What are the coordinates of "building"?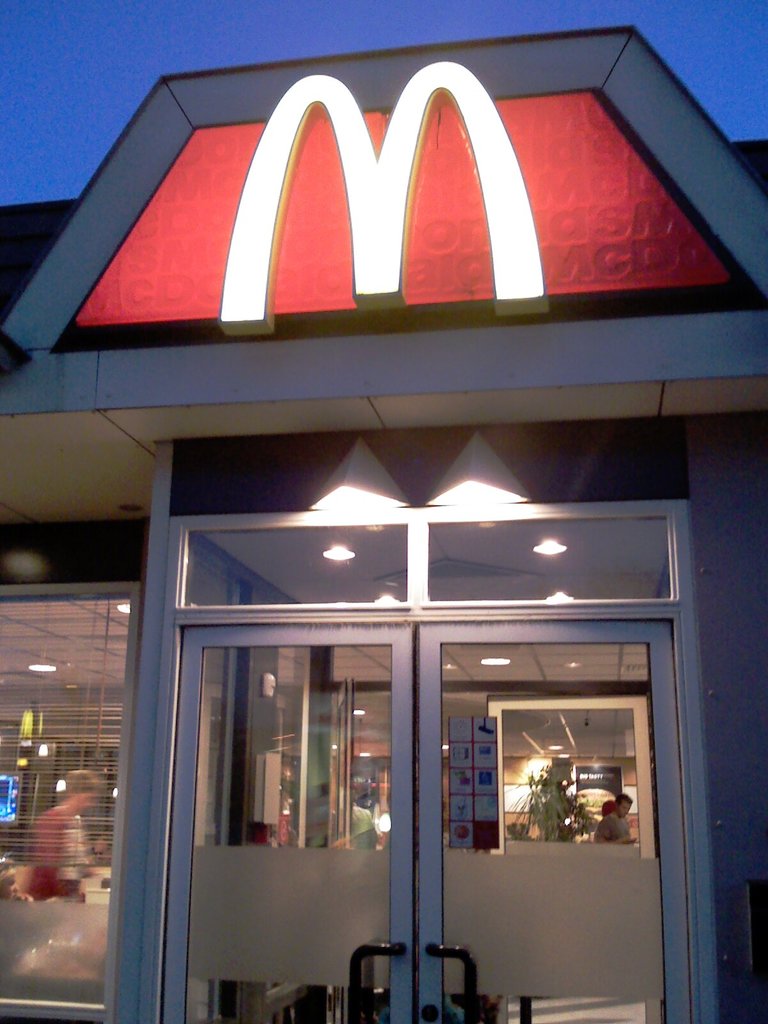
{"x1": 0, "y1": 0, "x2": 767, "y2": 1023}.
